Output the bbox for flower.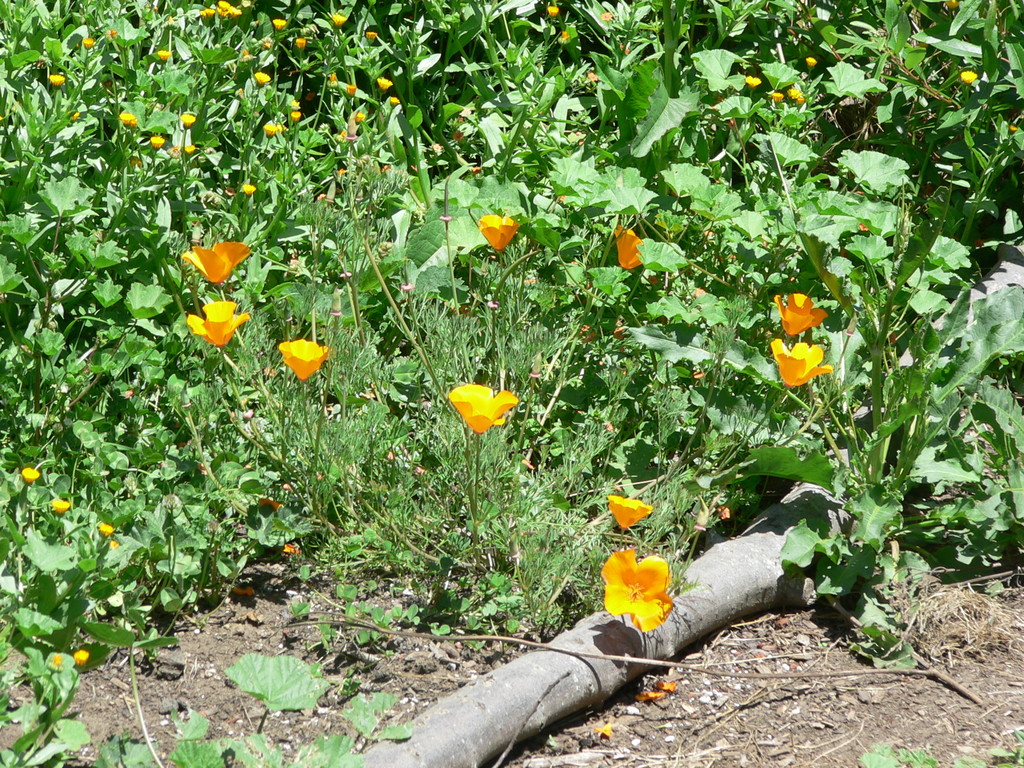
BBox(48, 74, 67, 86).
